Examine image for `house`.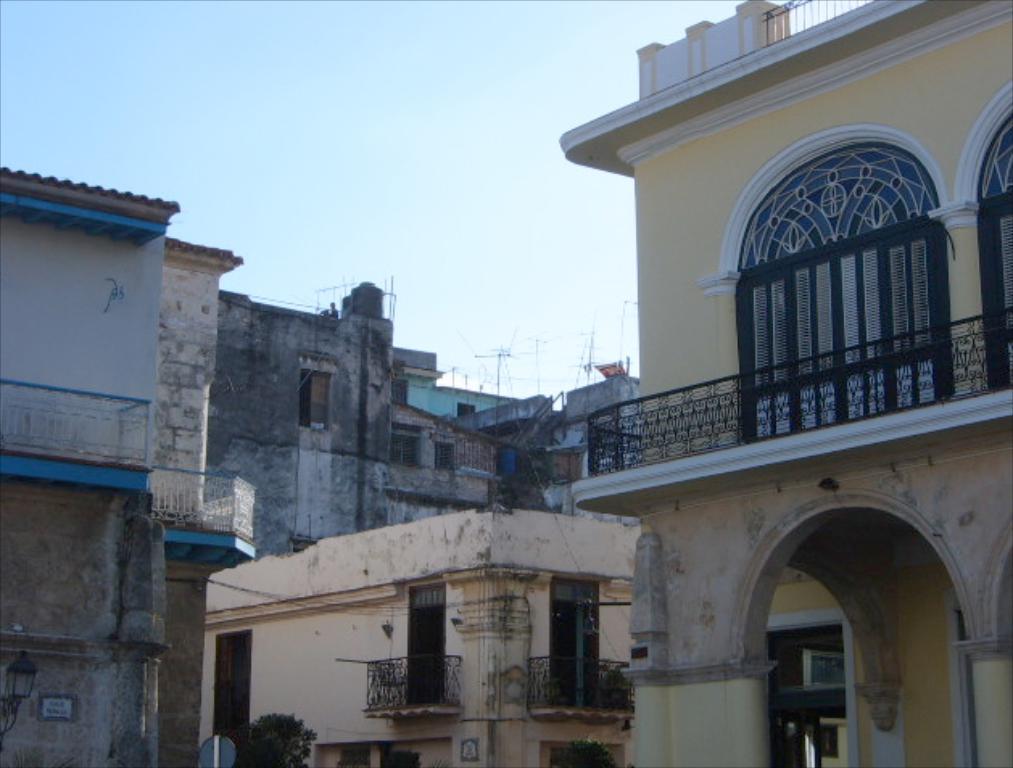
Examination result: [195, 504, 655, 766].
